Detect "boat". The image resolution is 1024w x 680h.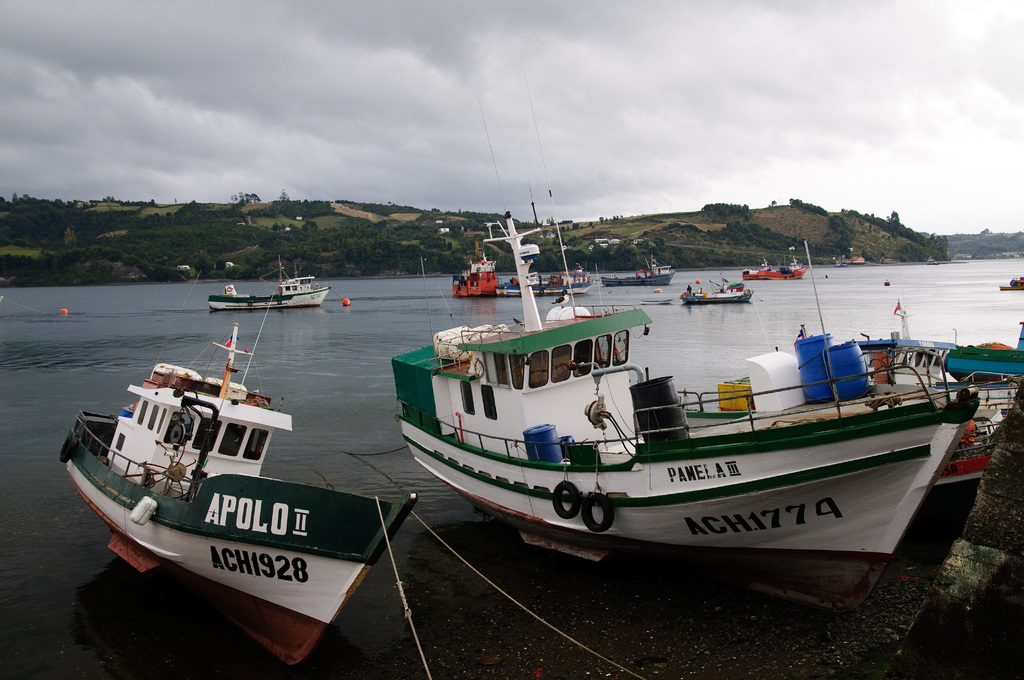
region(874, 331, 1023, 433).
